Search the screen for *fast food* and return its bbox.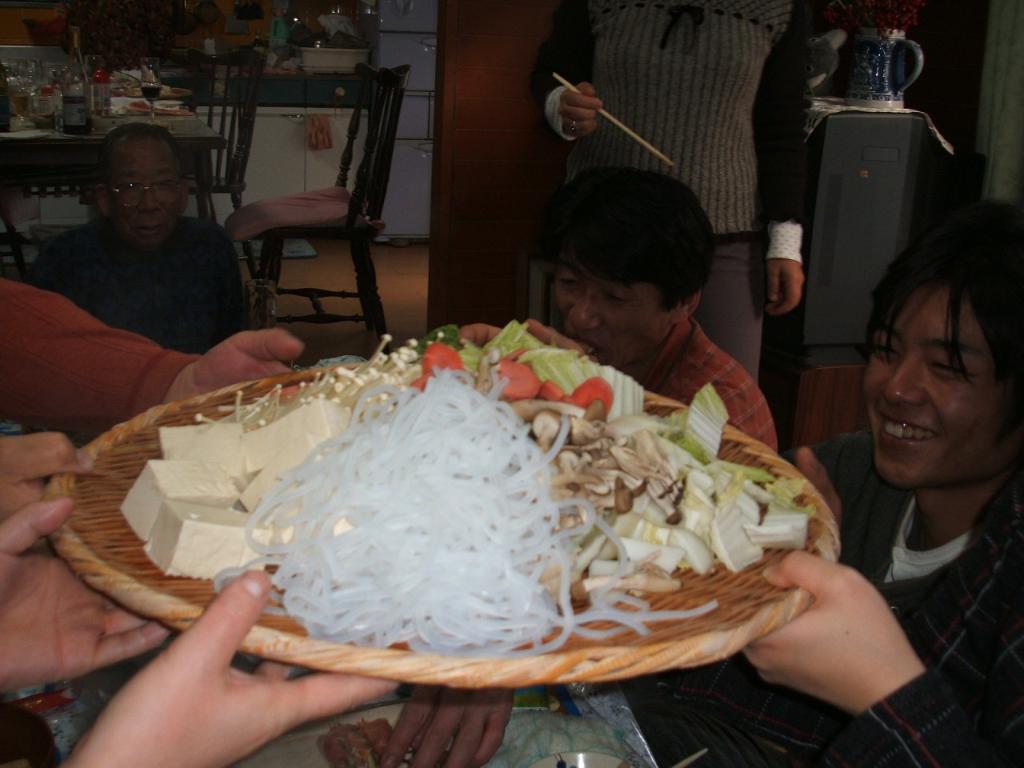
Found: <bbox>119, 316, 817, 651</bbox>.
